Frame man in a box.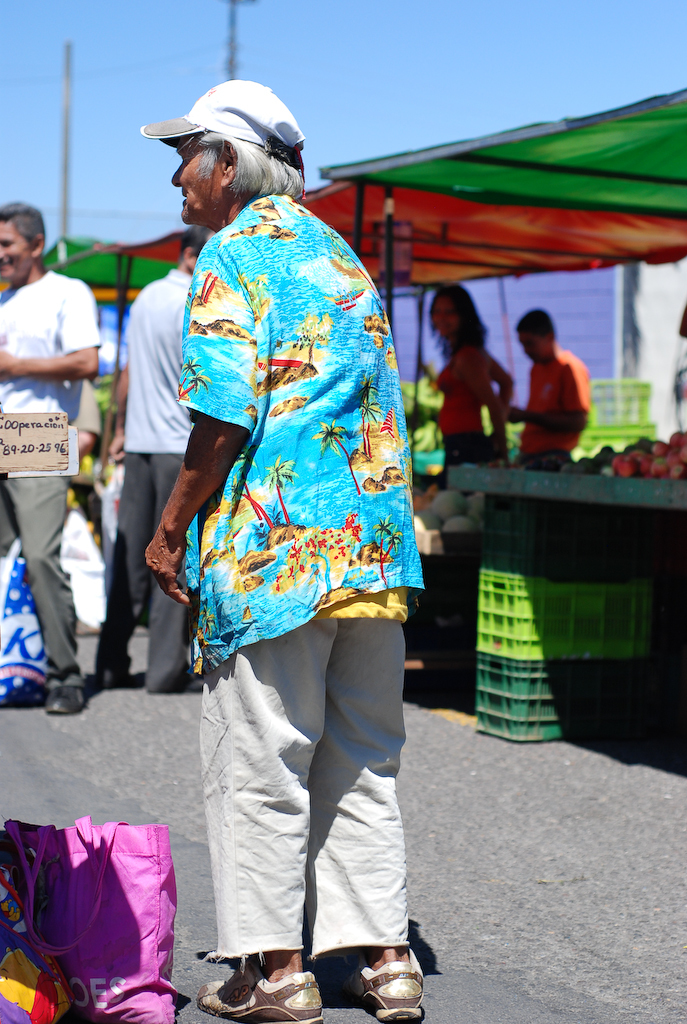
pyautogui.locateOnScreen(150, 17, 430, 985).
